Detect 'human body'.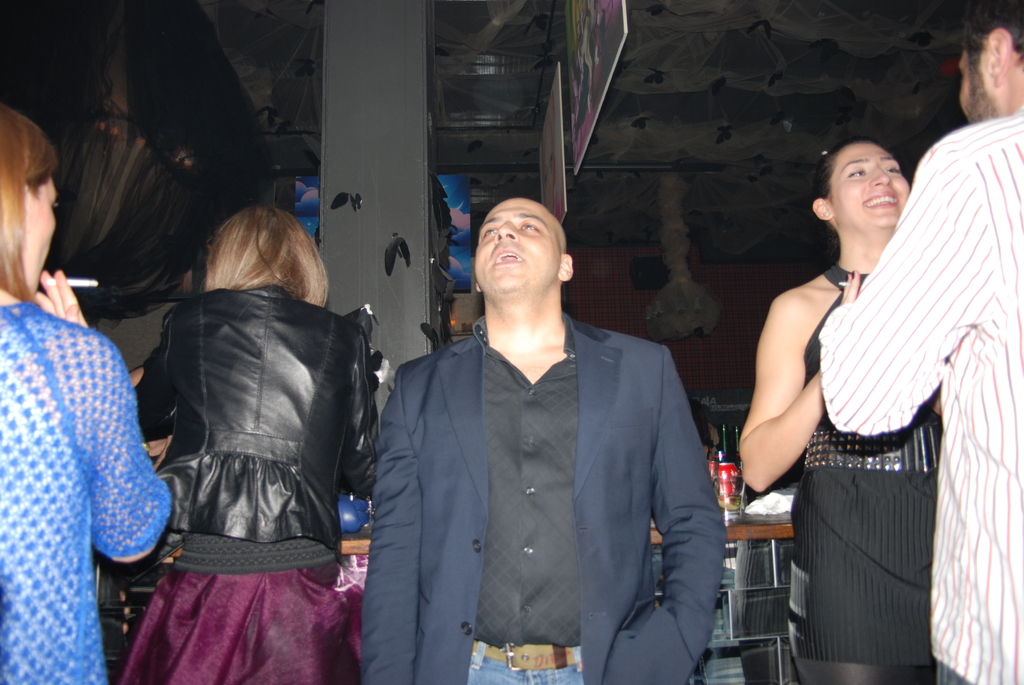
Detected at left=812, top=0, right=1023, bottom=684.
